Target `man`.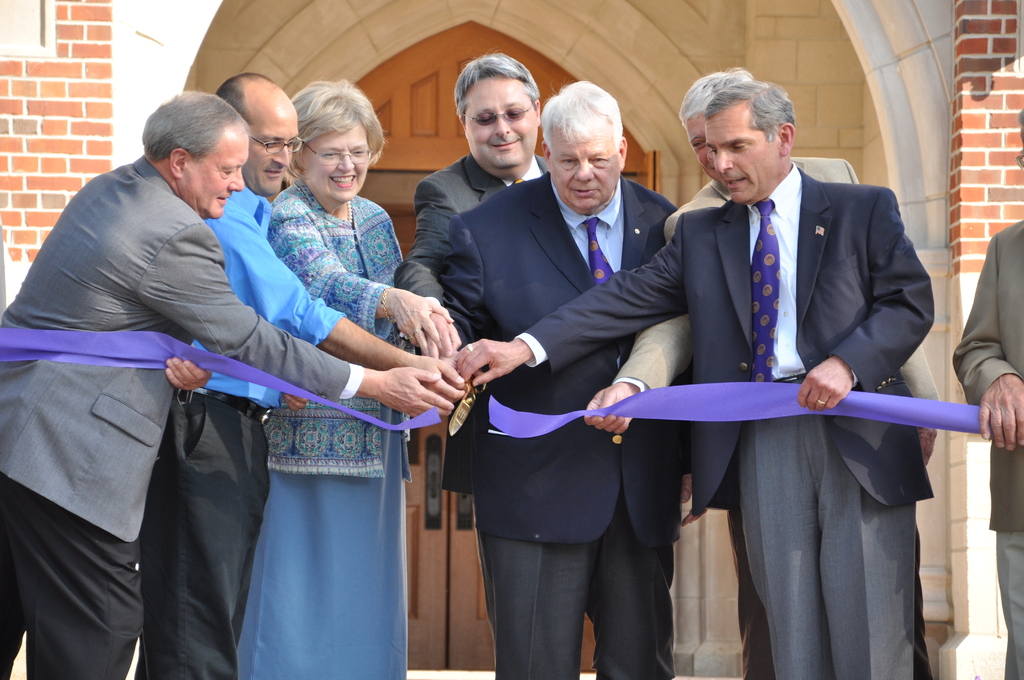
Target region: bbox=(593, 92, 1000, 679).
